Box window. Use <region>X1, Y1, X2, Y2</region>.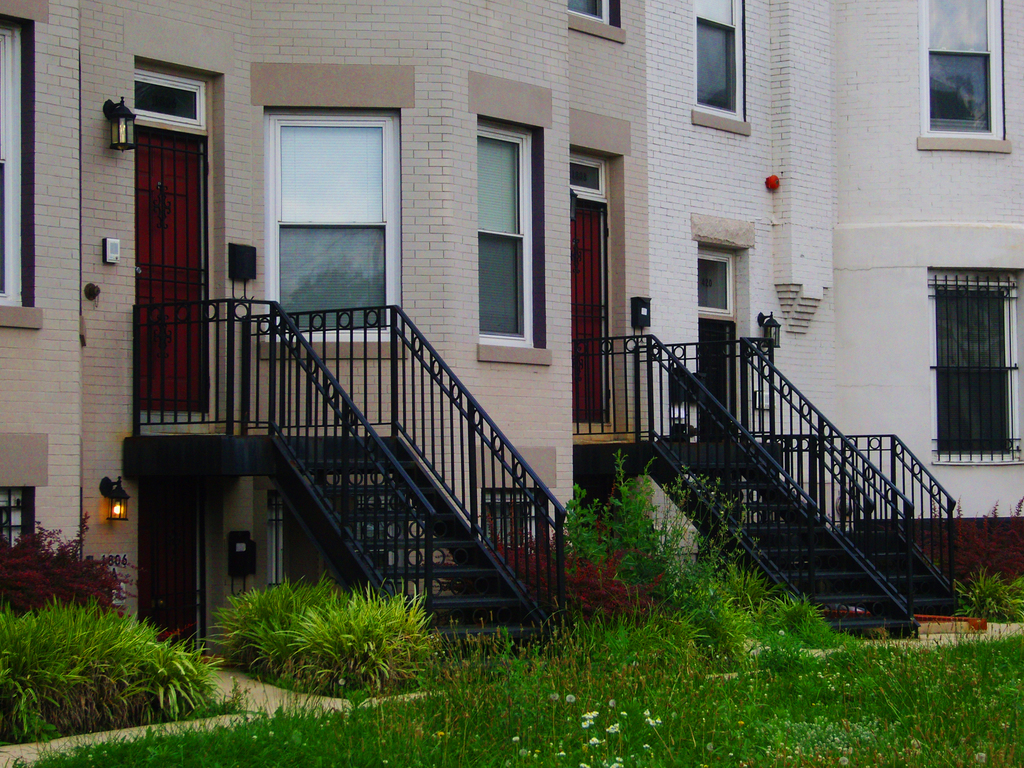
<region>927, 269, 1023, 474</region>.
